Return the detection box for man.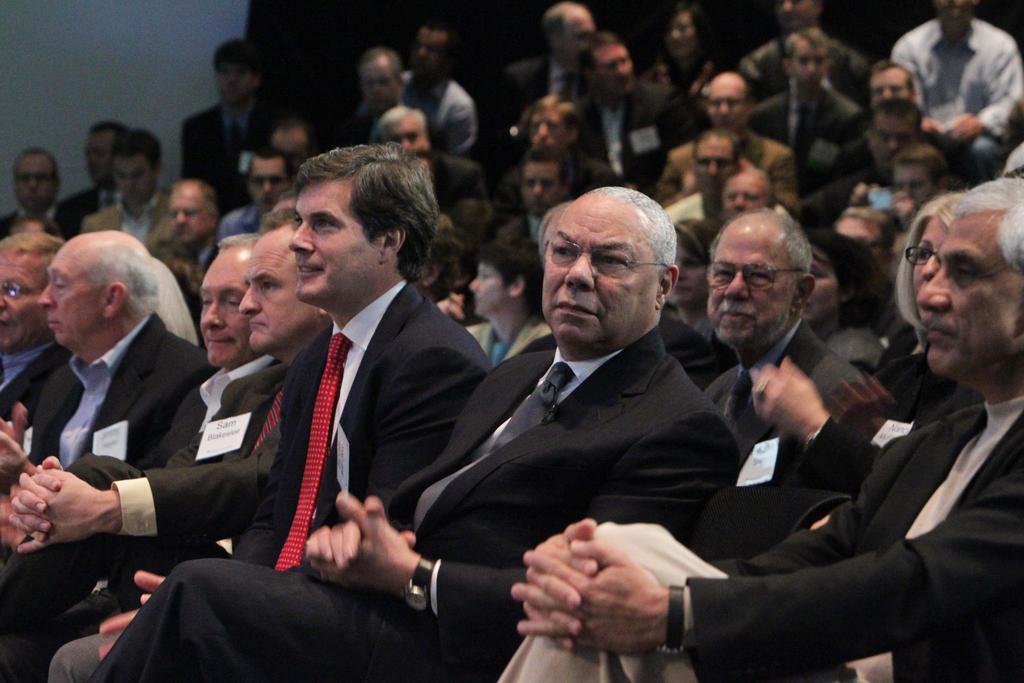
{"x1": 499, "y1": 173, "x2": 1023, "y2": 682}.
